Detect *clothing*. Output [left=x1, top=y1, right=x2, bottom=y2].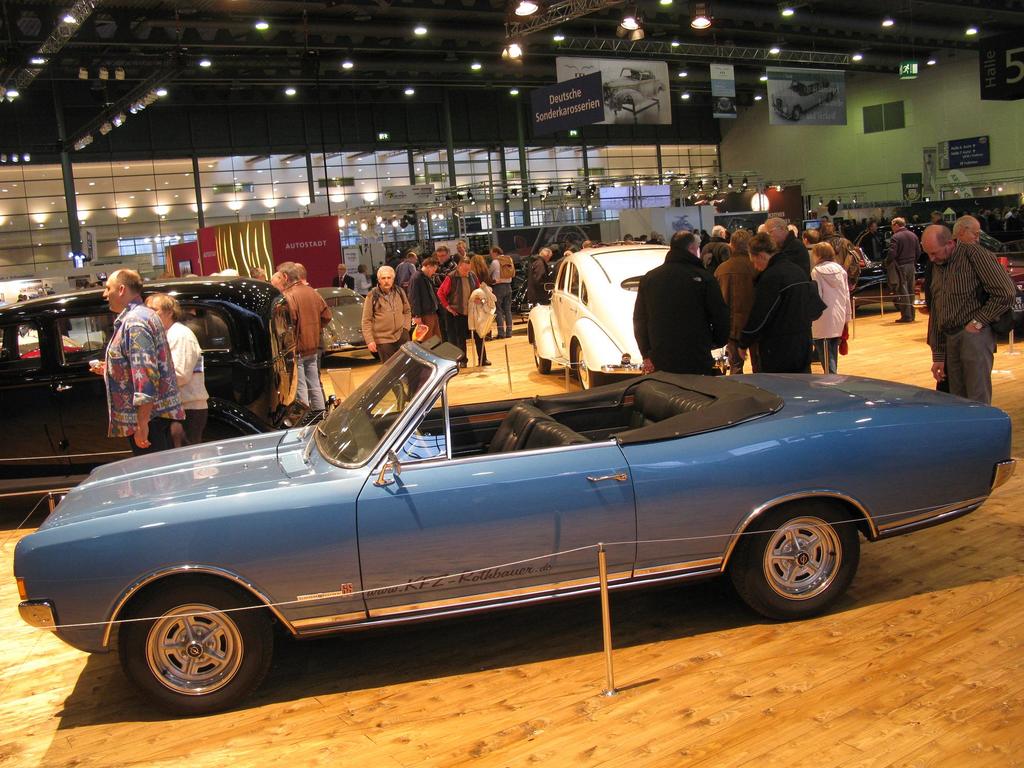
[left=339, top=275, right=355, bottom=288].
